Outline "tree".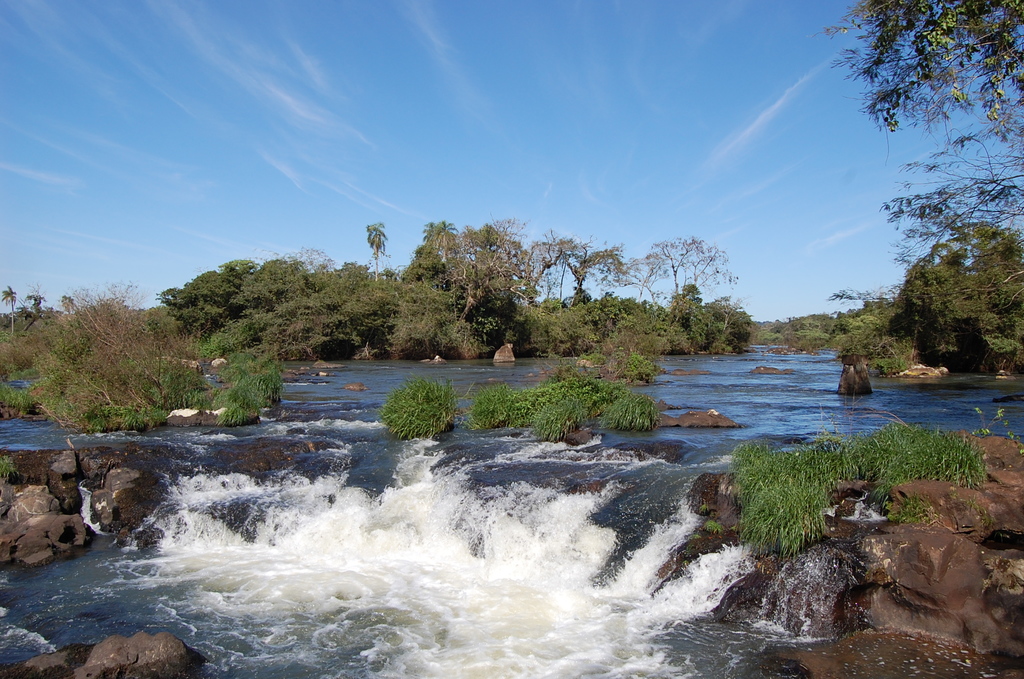
Outline: crop(551, 290, 686, 363).
